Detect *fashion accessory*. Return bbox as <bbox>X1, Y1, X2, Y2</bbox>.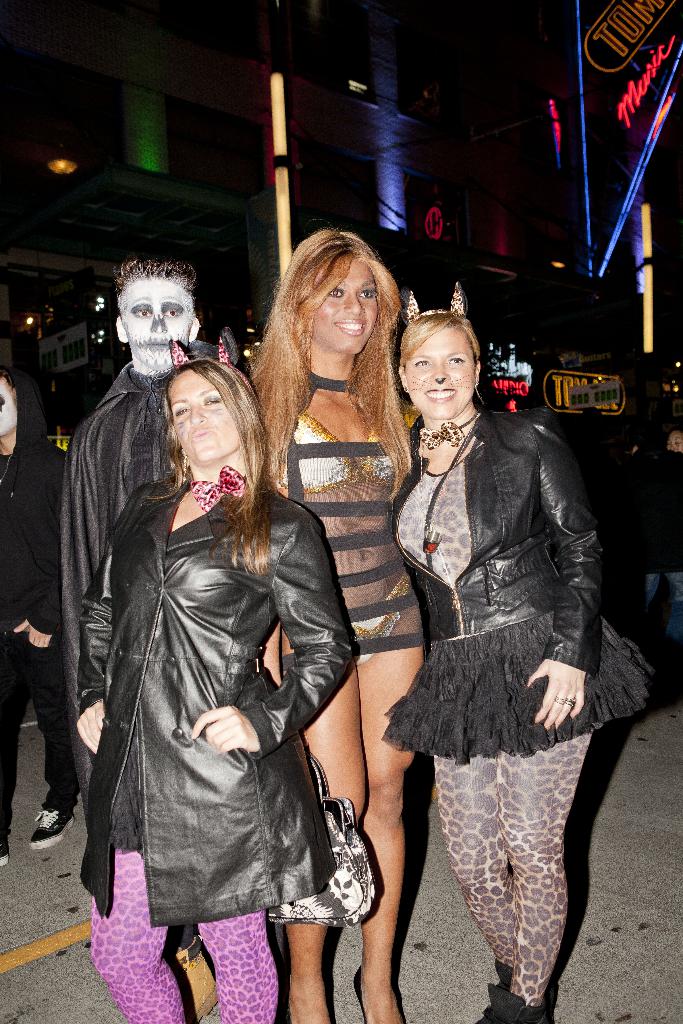
<bbox>552, 694, 564, 705</bbox>.
